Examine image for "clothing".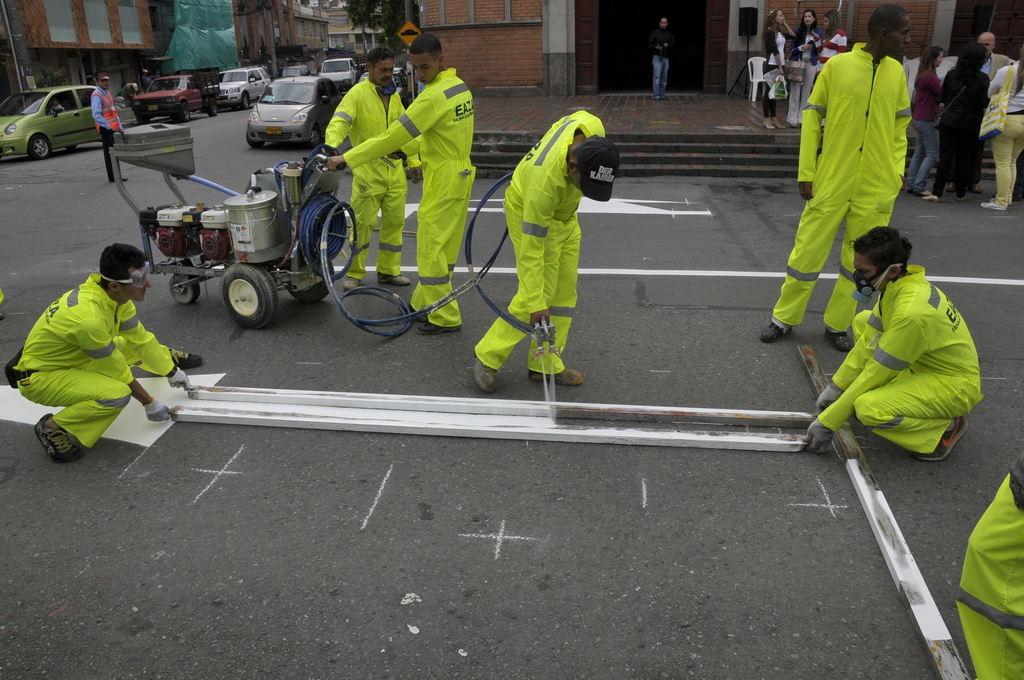
Examination result: BBox(343, 67, 476, 329).
